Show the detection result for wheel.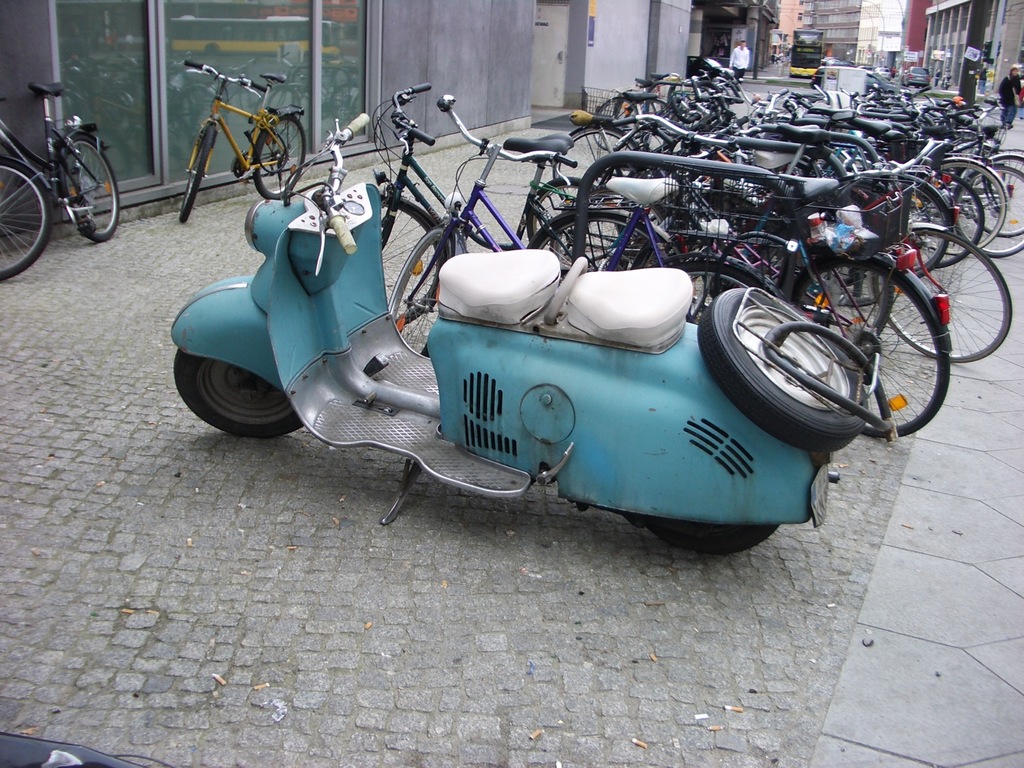
<bbox>696, 287, 872, 460</bbox>.
